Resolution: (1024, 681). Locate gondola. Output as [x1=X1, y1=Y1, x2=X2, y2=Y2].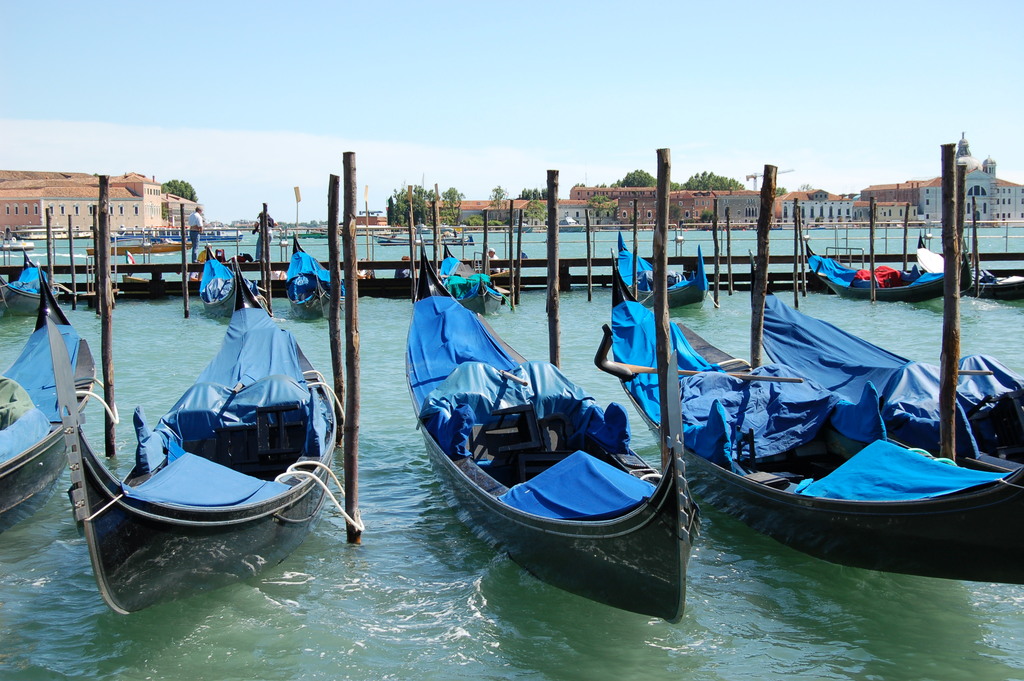
[x1=805, y1=238, x2=971, y2=297].
